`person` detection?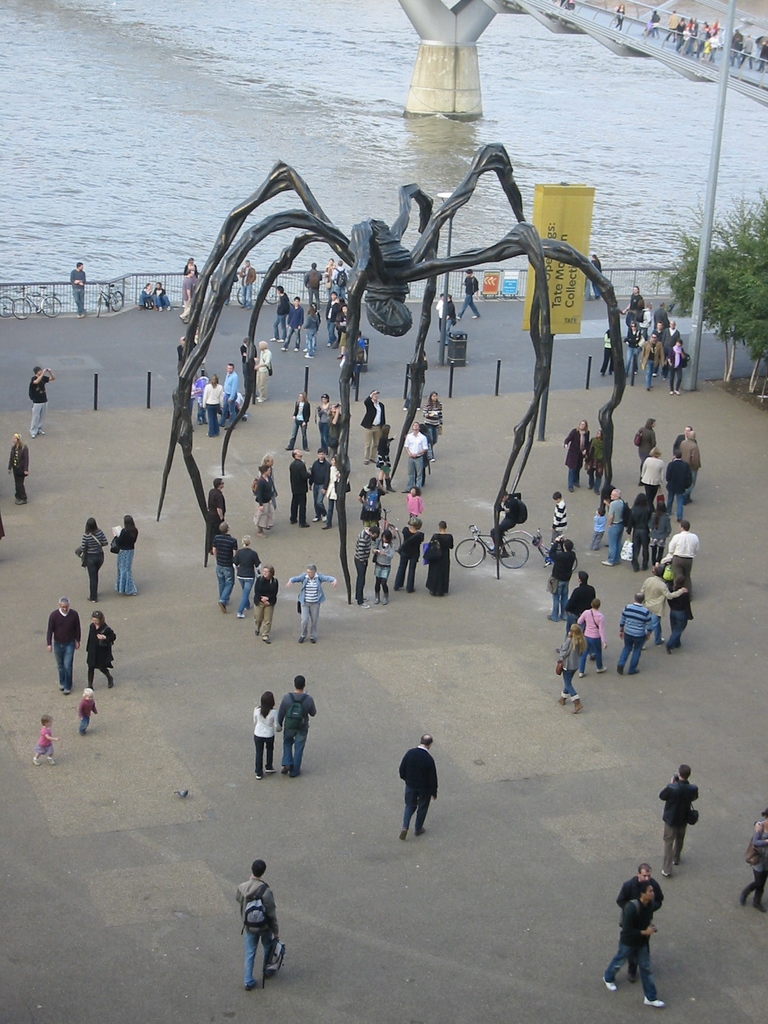
x1=669 y1=522 x2=699 y2=581
